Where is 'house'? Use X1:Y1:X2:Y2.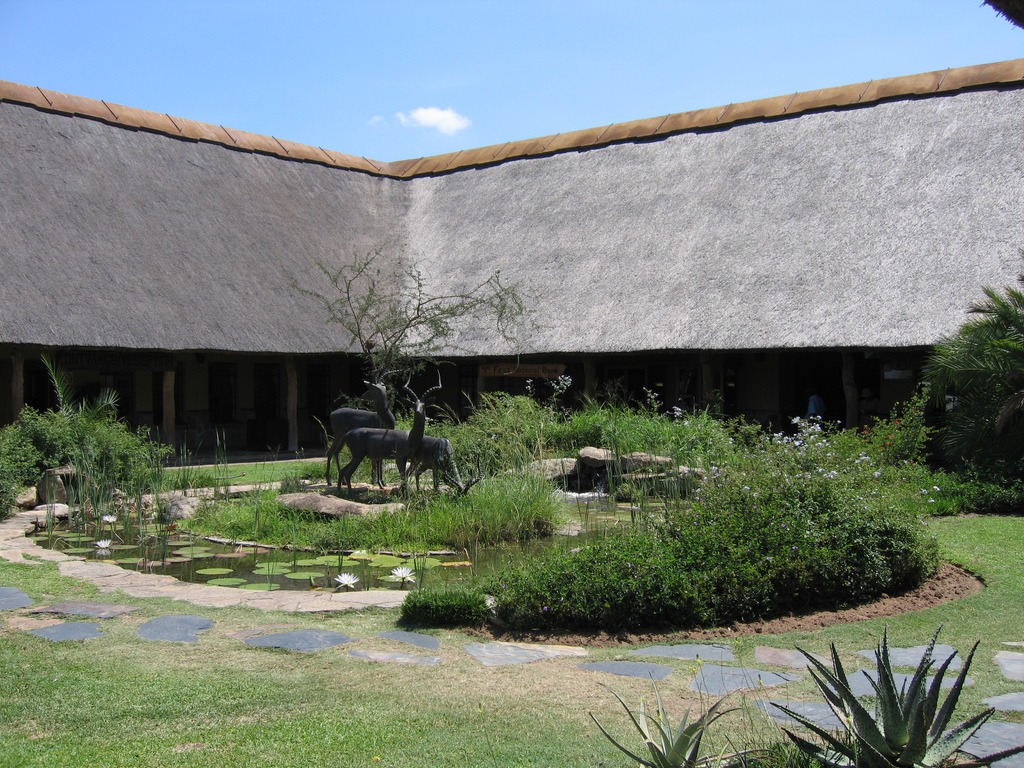
54:45:964:559.
